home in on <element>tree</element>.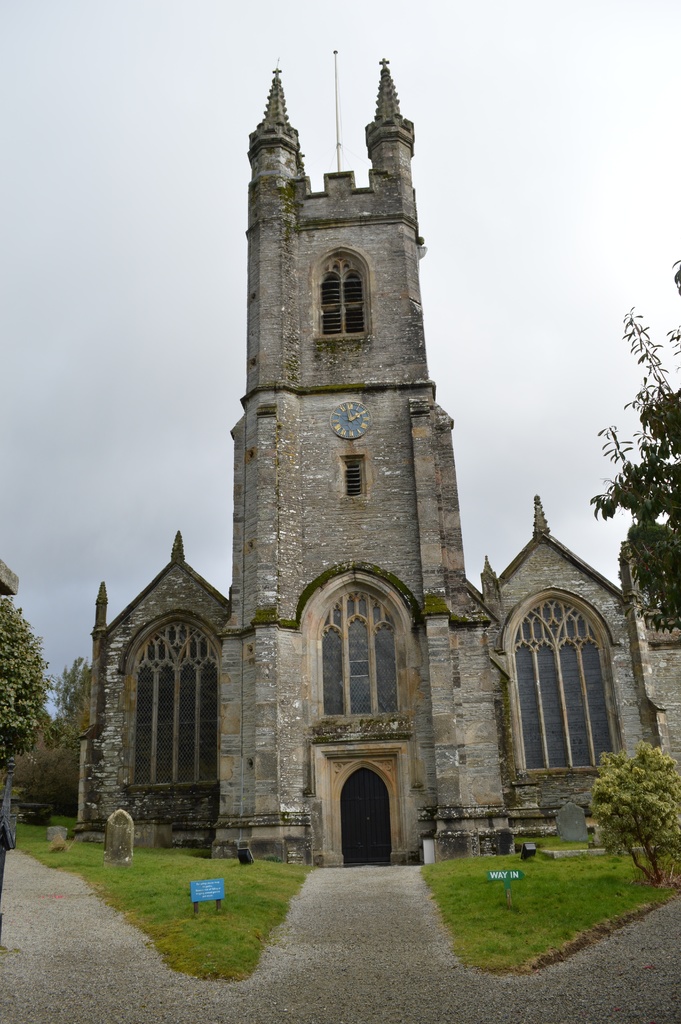
Homed in at [569, 739, 680, 893].
